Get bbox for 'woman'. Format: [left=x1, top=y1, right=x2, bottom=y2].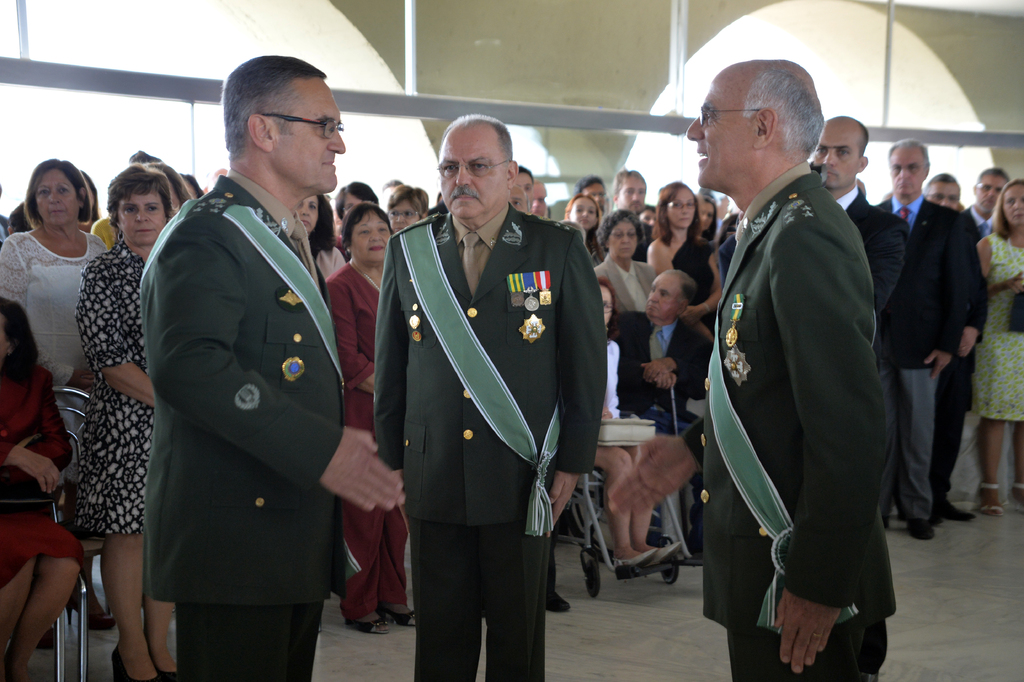
[left=971, top=176, right=1023, bottom=515].
